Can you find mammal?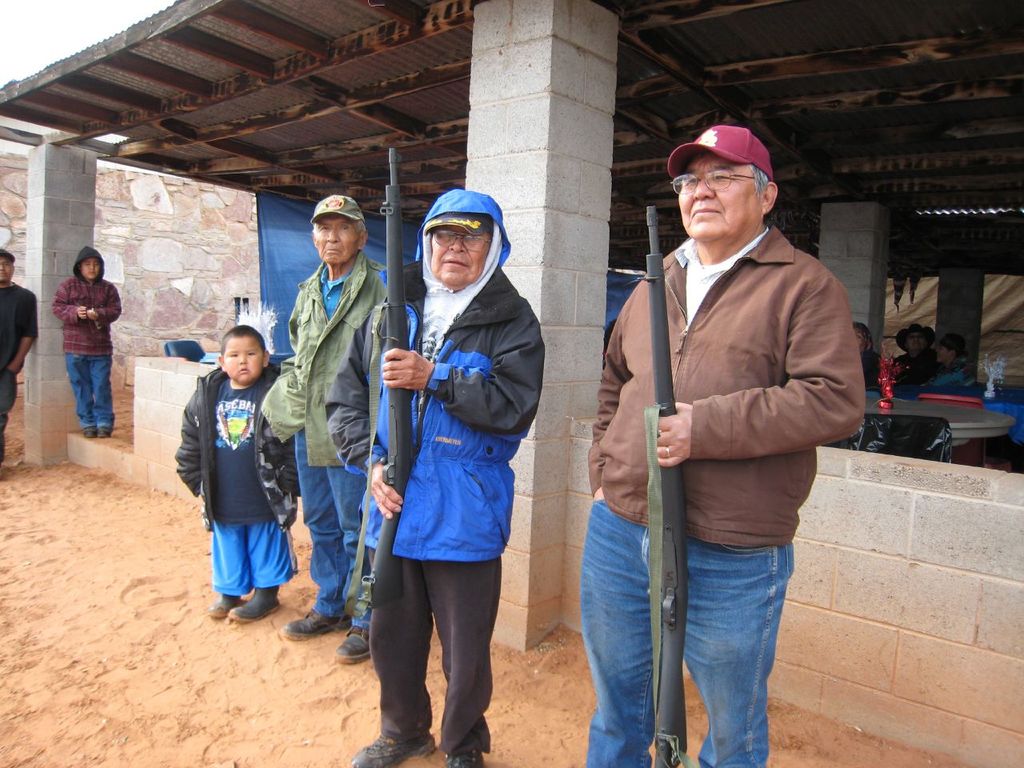
Yes, bounding box: 286,194,398,662.
